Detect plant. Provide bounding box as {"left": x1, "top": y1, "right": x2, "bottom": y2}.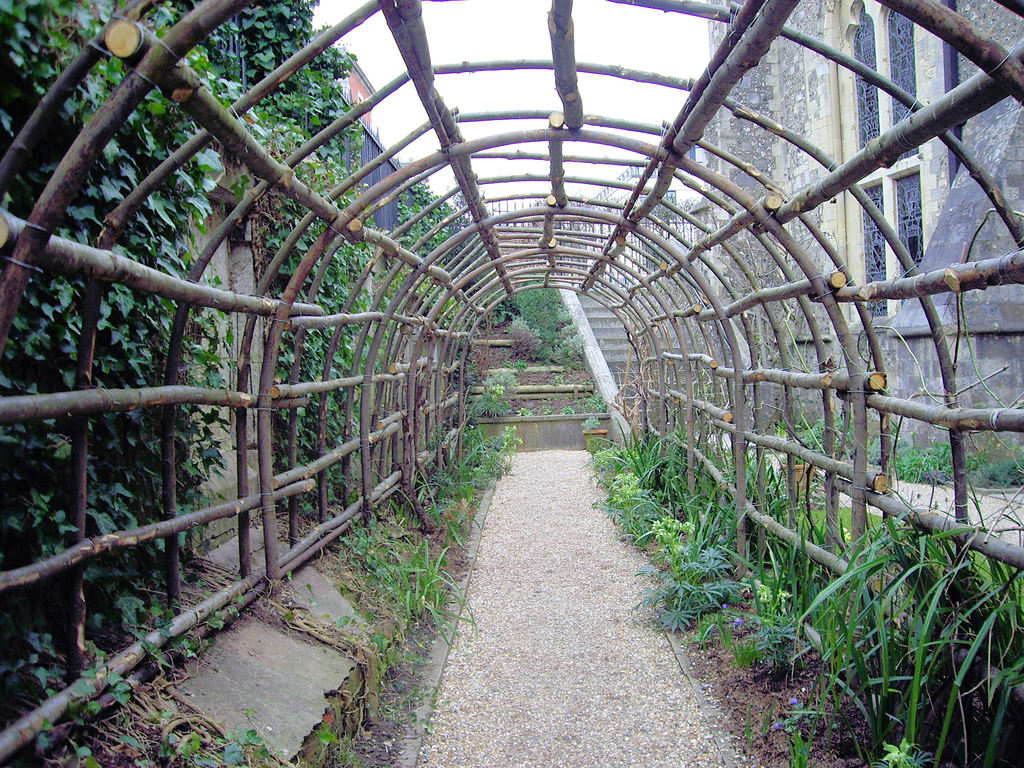
{"left": 867, "top": 426, "right": 911, "bottom": 465}.
